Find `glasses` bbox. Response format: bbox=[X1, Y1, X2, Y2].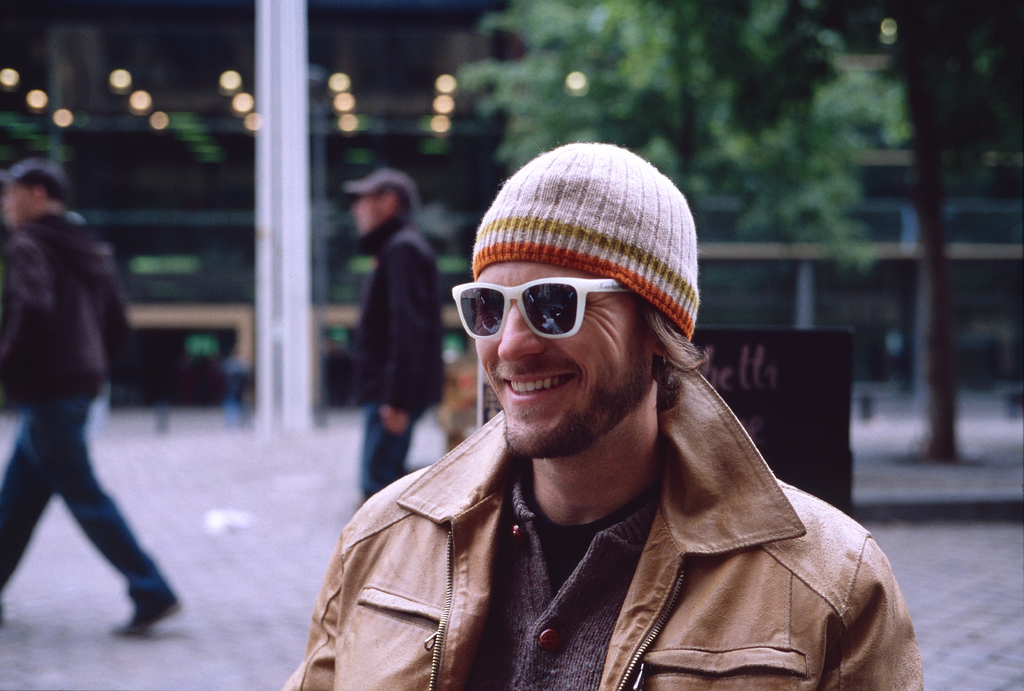
bbox=[469, 265, 616, 352].
